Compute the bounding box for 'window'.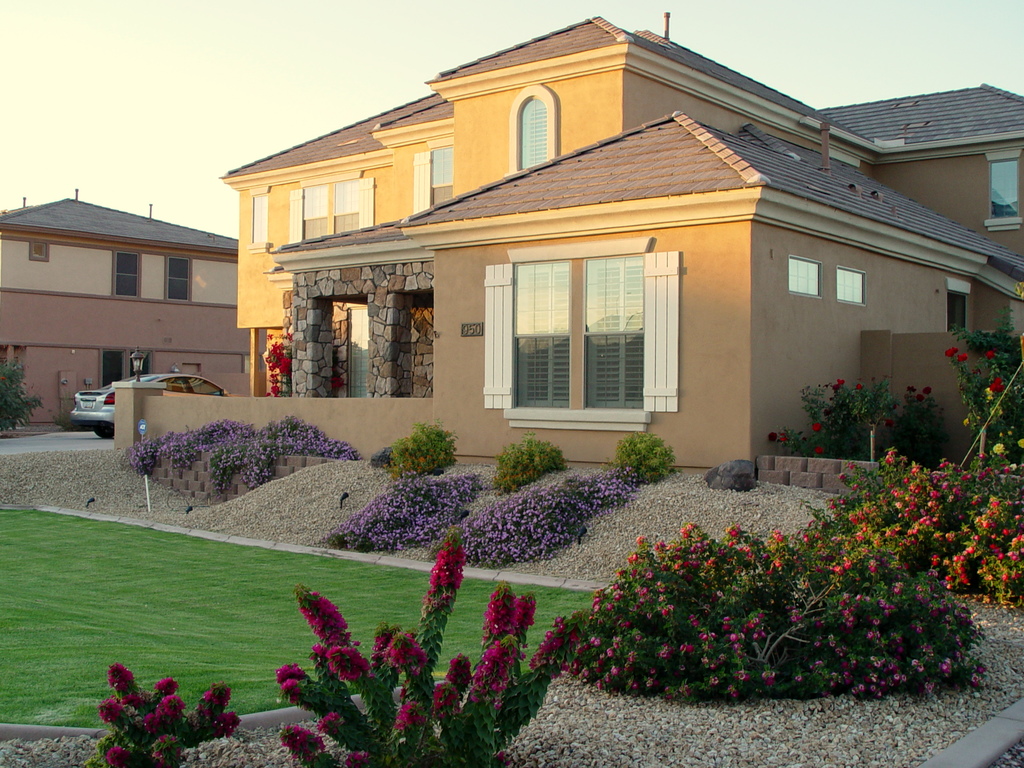
[x1=285, y1=179, x2=377, y2=252].
